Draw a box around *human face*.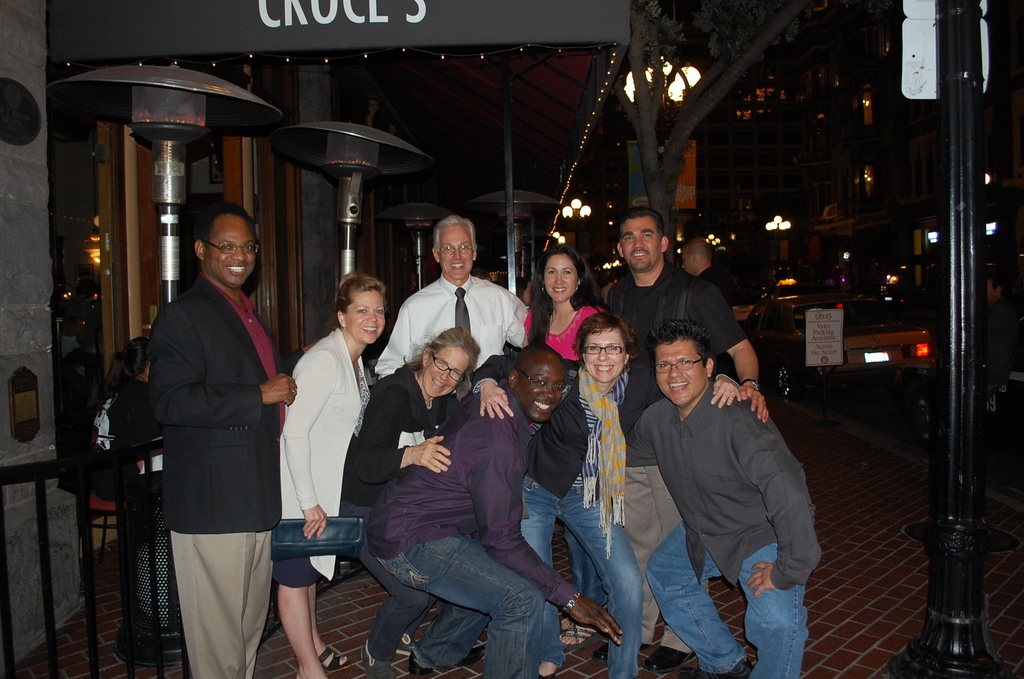
box(543, 257, 578, 304).
